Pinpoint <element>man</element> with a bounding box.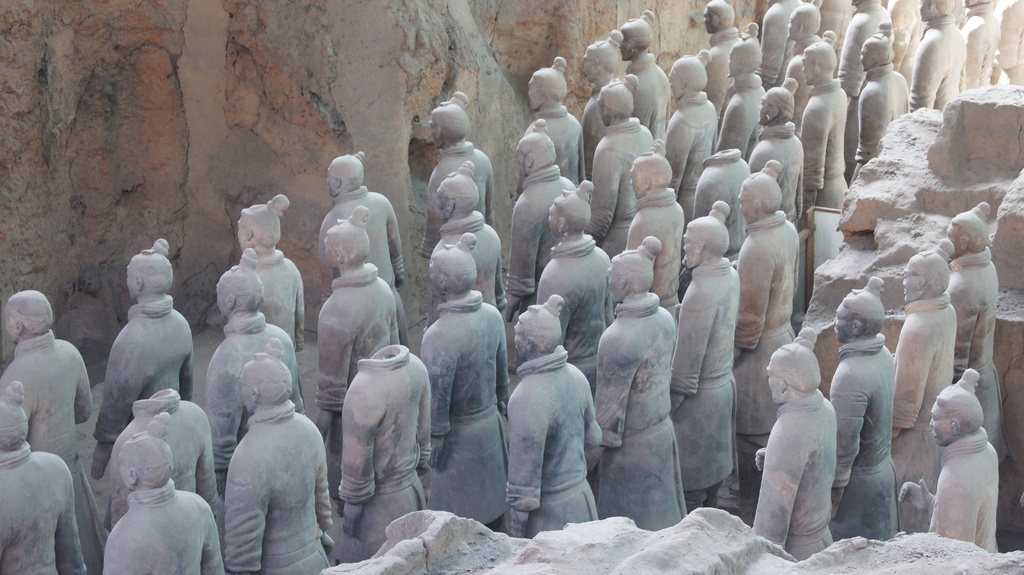
[left=436, top=175, right=507, bottom=311].
